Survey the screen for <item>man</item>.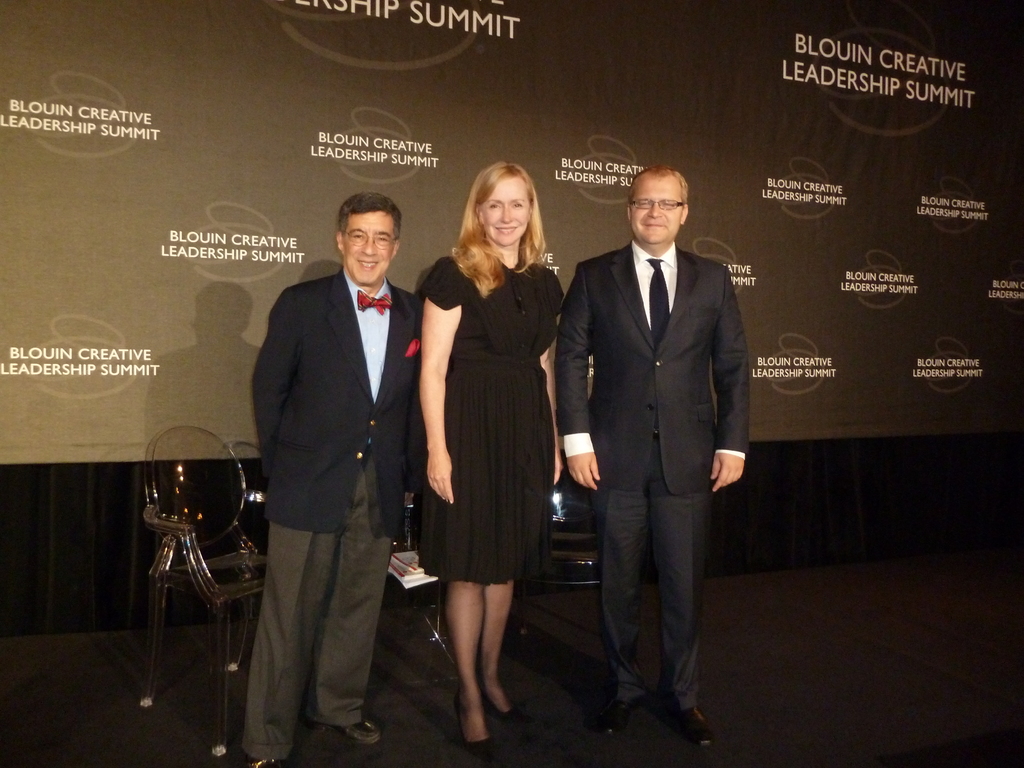
Survey found: region(552, 166, 752, 746).
